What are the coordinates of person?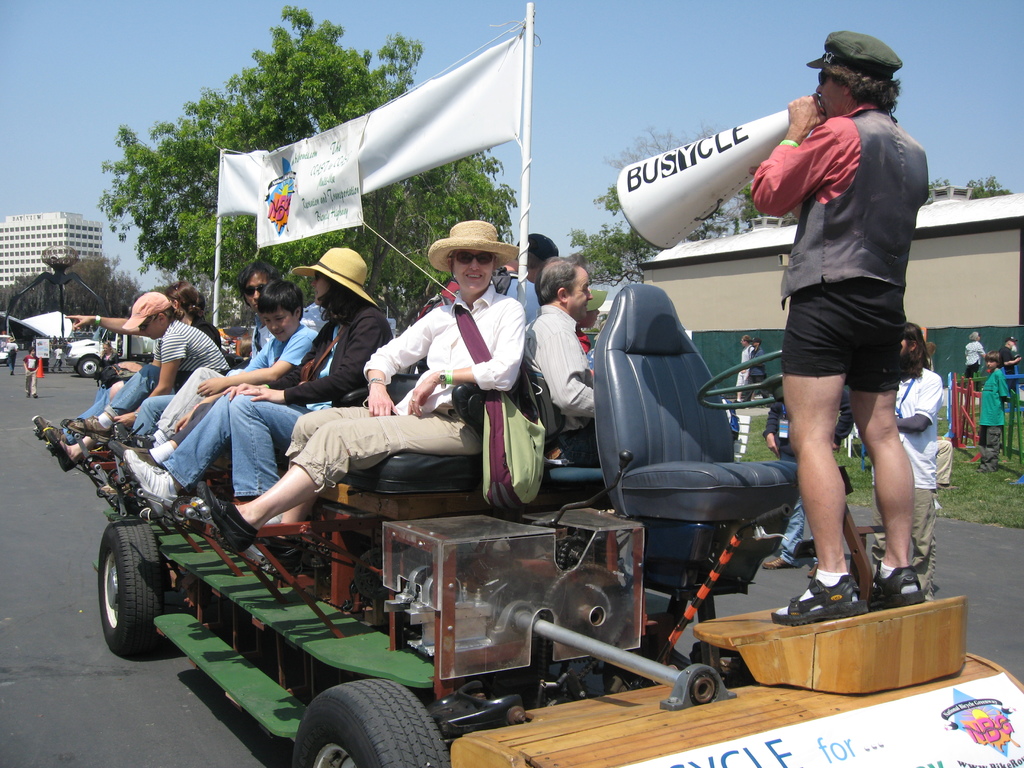
region(764, 395, 844, 572).
